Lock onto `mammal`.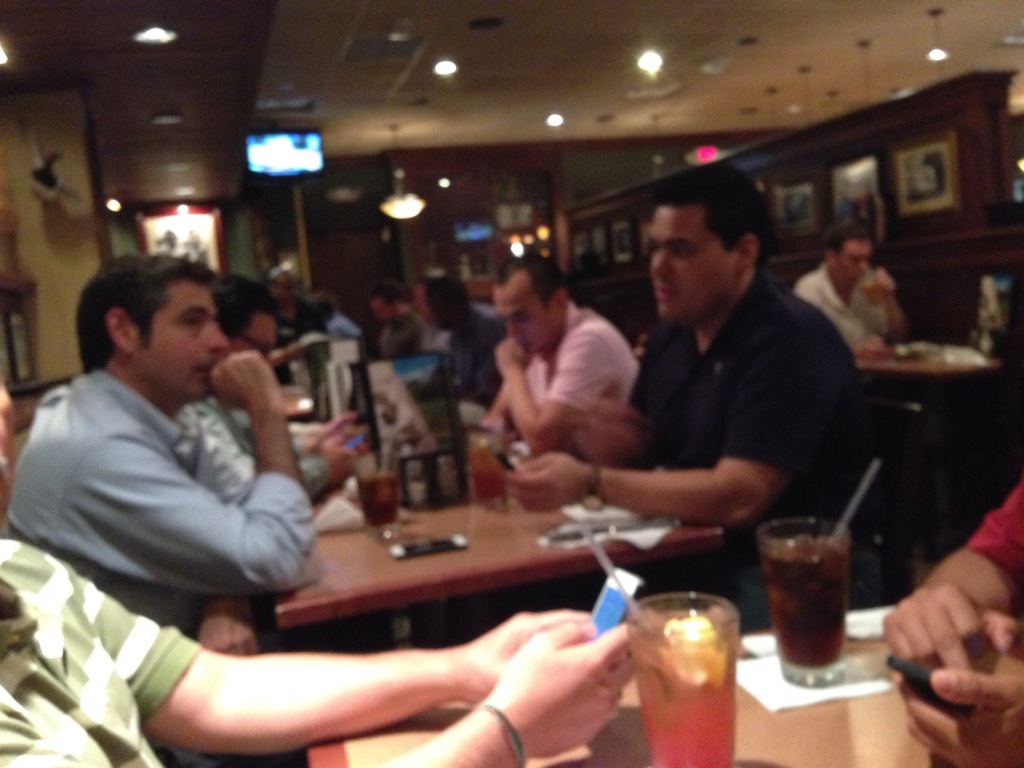
Locked: bbox(263, 253, 315, 337).
